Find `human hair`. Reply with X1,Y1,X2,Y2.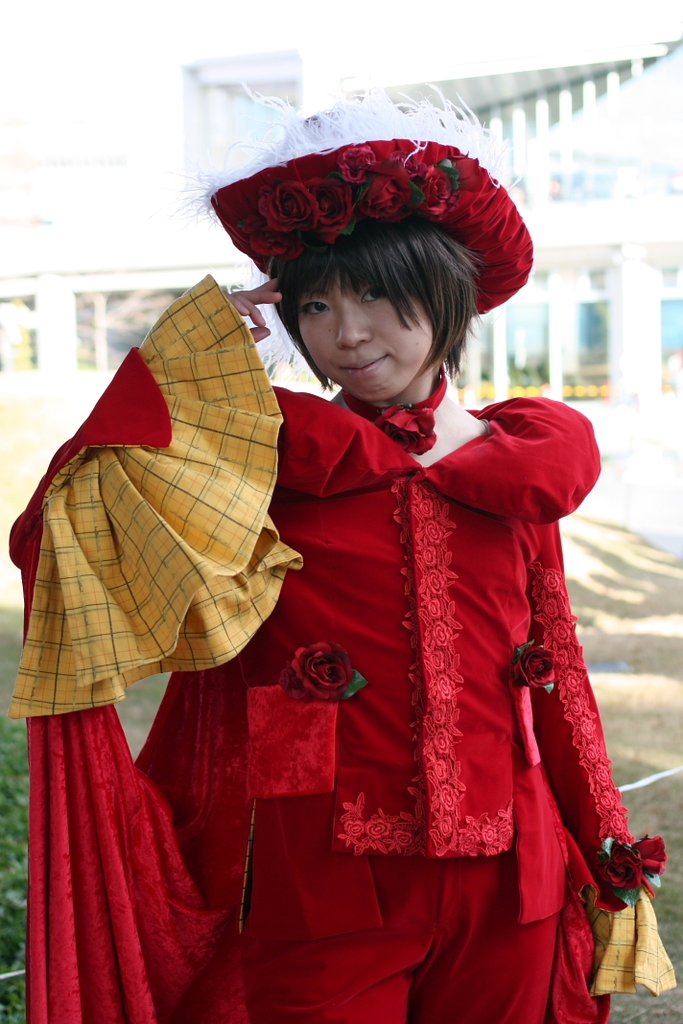
271,219,485,389.
